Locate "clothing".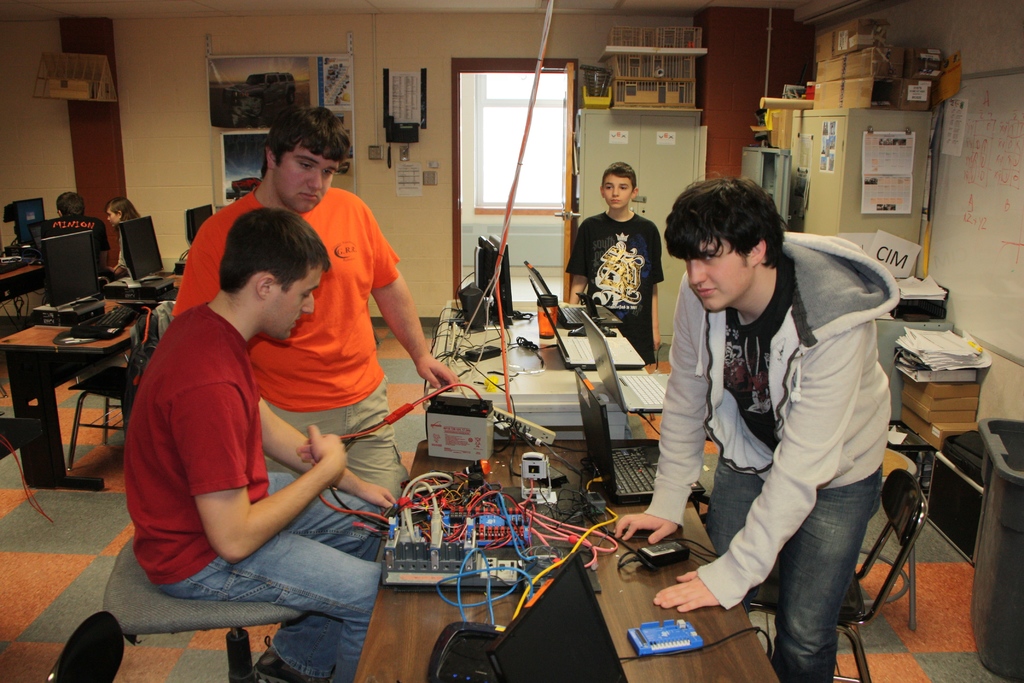
Bounding box: (x1=650, y1=222, x2=915, y2=682).
